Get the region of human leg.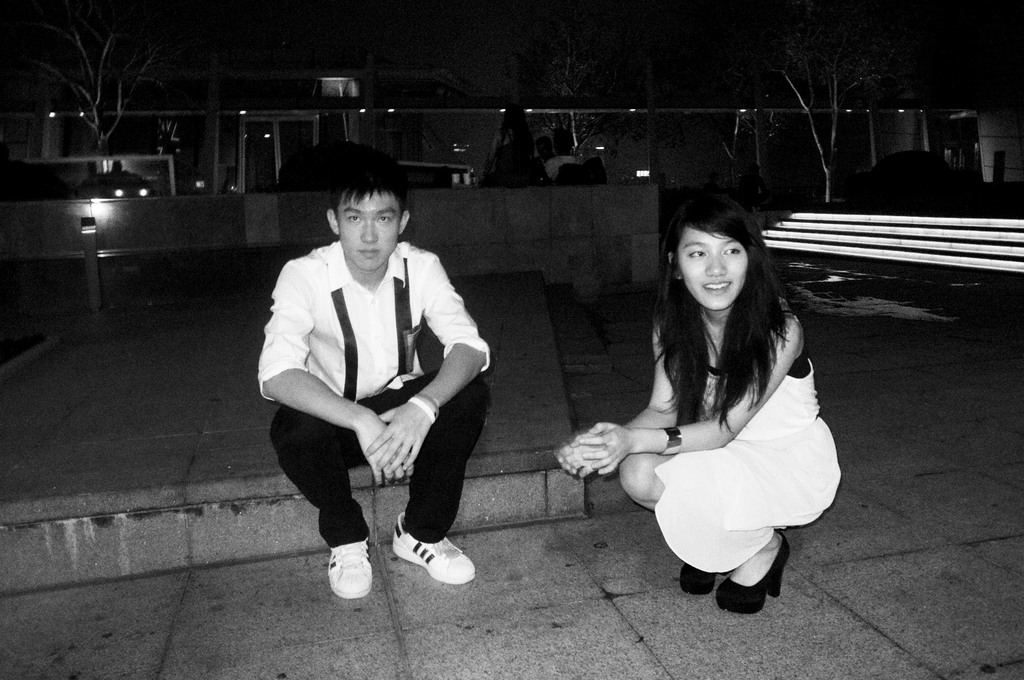
BBox(379, 368, 492, 590).
